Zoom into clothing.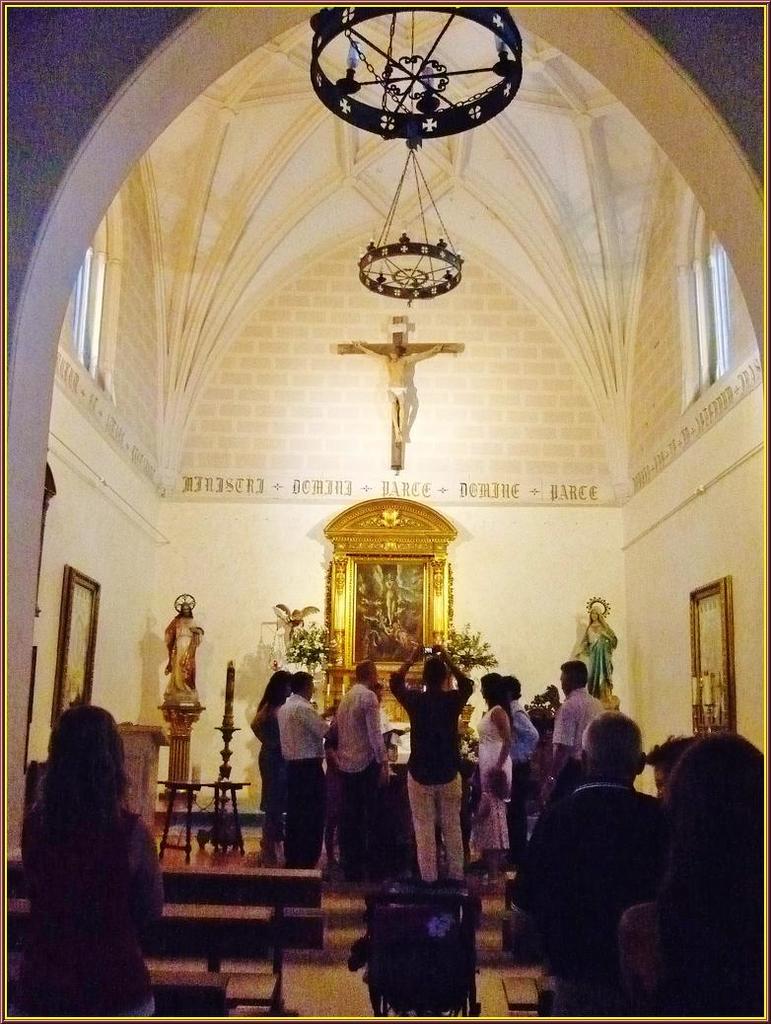
Zoom target: bbox=(502, 698, 542, 847).
